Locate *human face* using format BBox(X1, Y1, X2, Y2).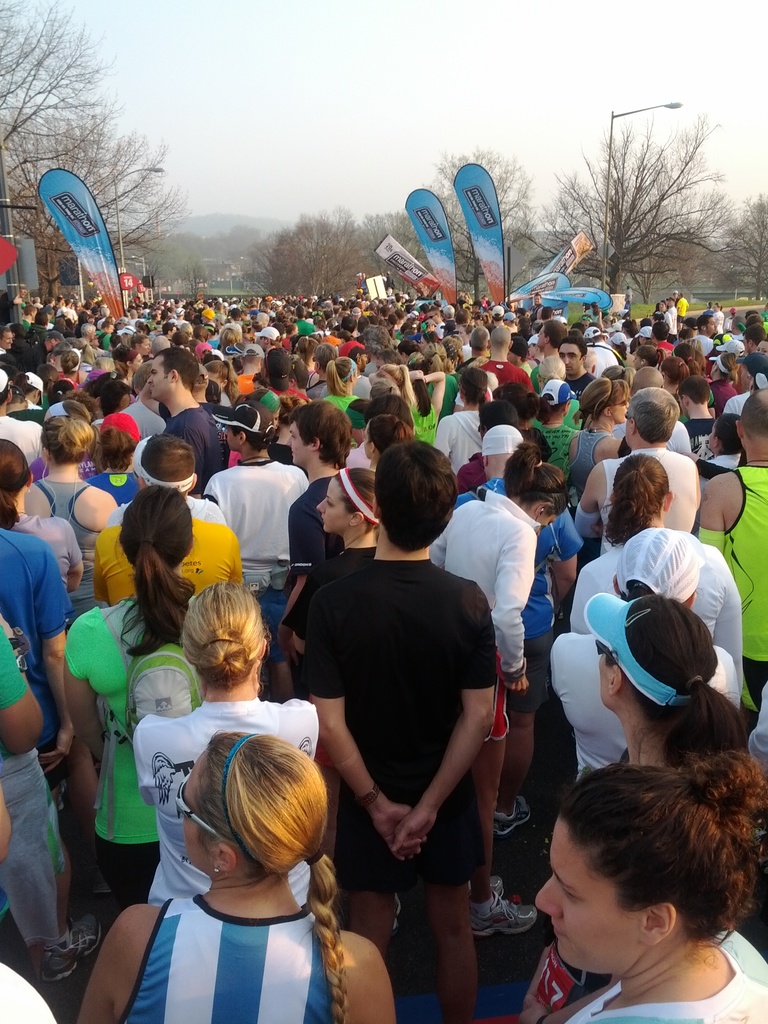
BBox(596, 652, 611, 707).
